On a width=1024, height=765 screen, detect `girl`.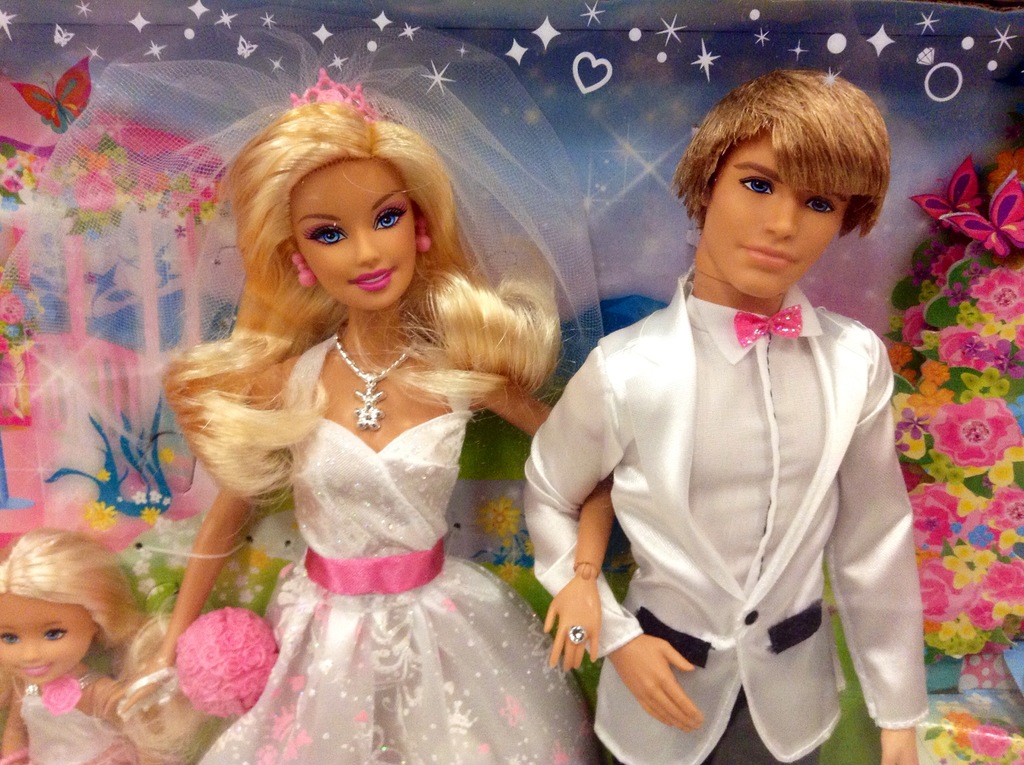
0:524:159:764.
